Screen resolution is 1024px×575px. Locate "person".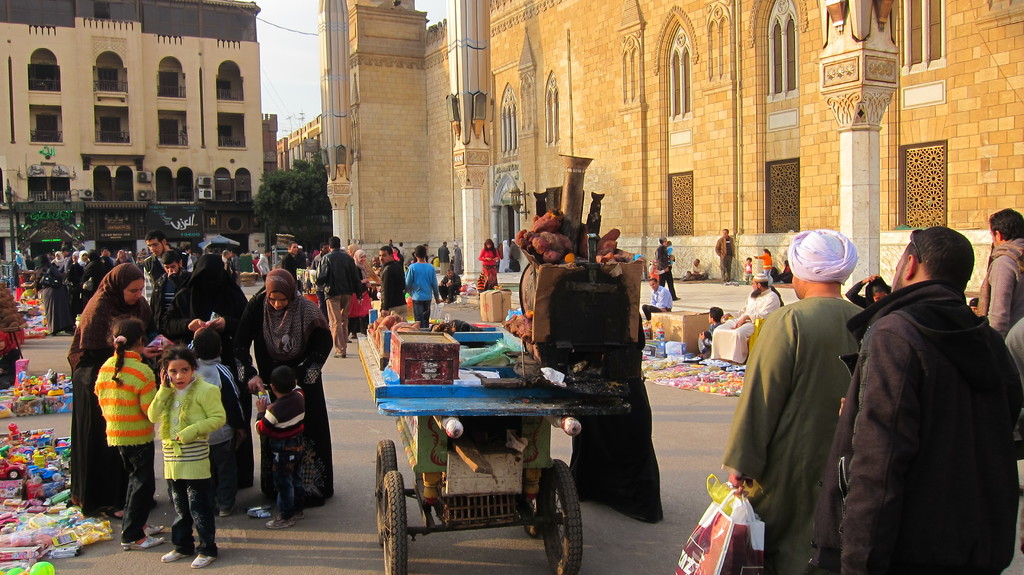
(143,345,227,574).
